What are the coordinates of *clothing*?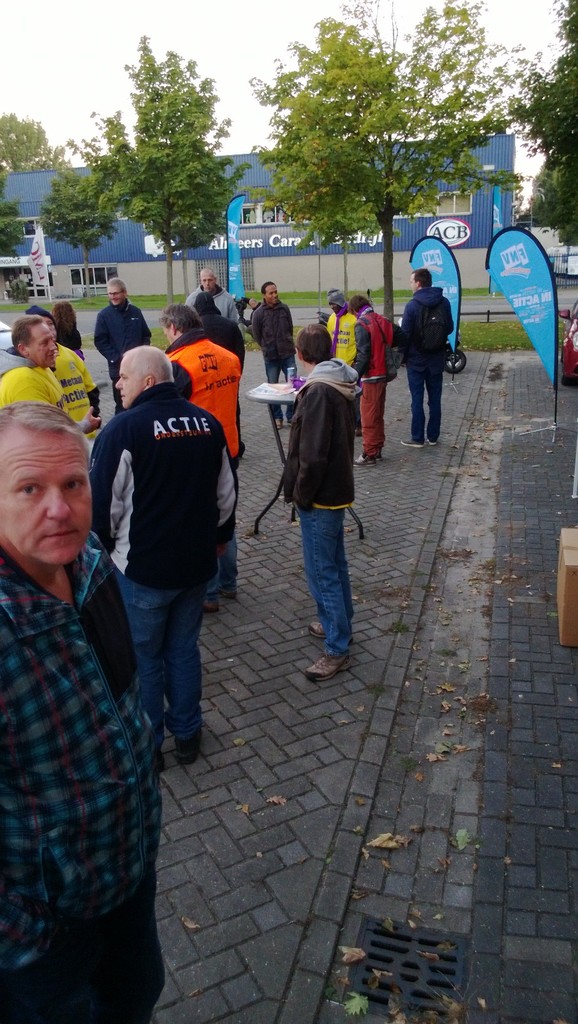
bbox(287, 360, 361, 655).
